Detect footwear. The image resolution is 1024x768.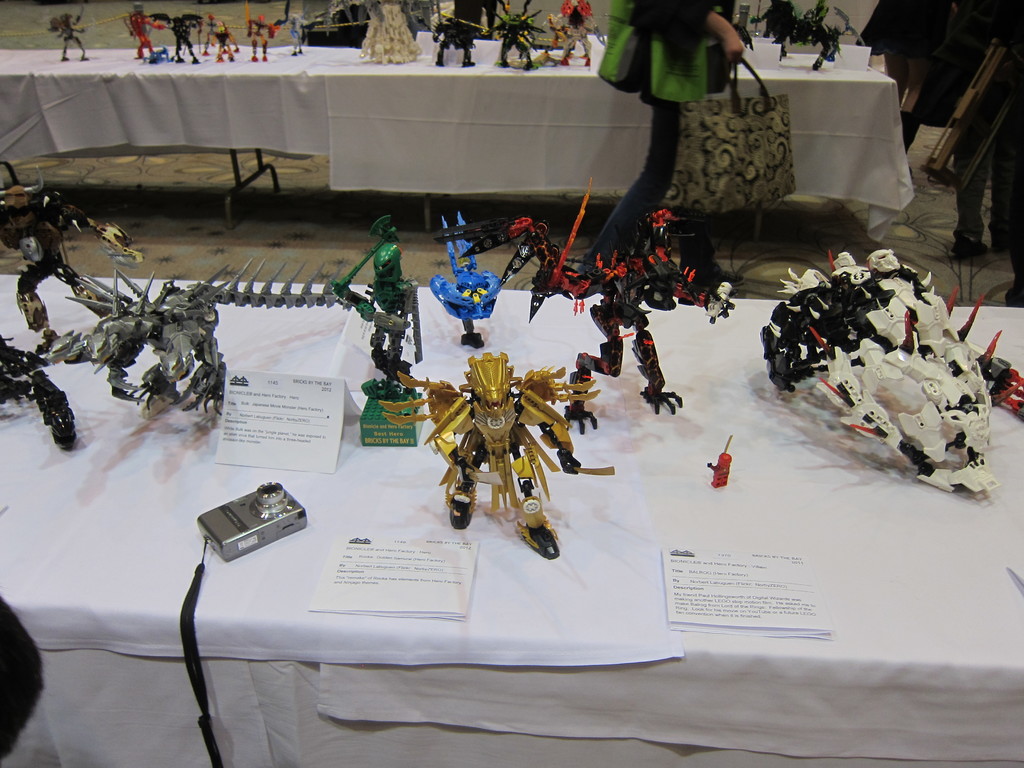
190,58,202,66.
